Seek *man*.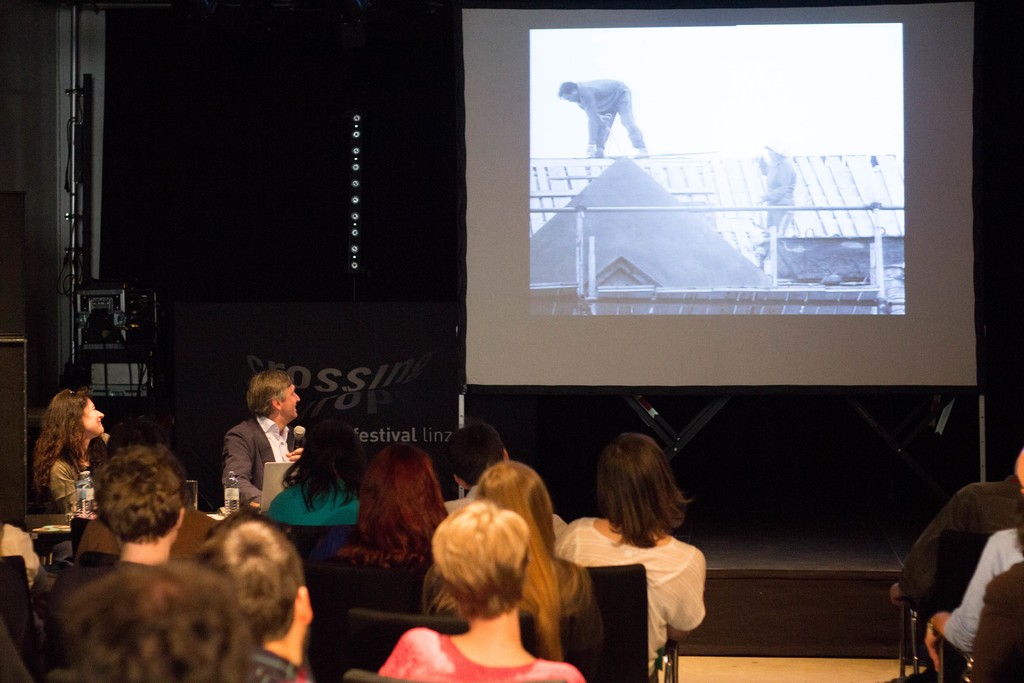
{"left": 219, "top": 367, "right": 312, "bottom": 514}.
